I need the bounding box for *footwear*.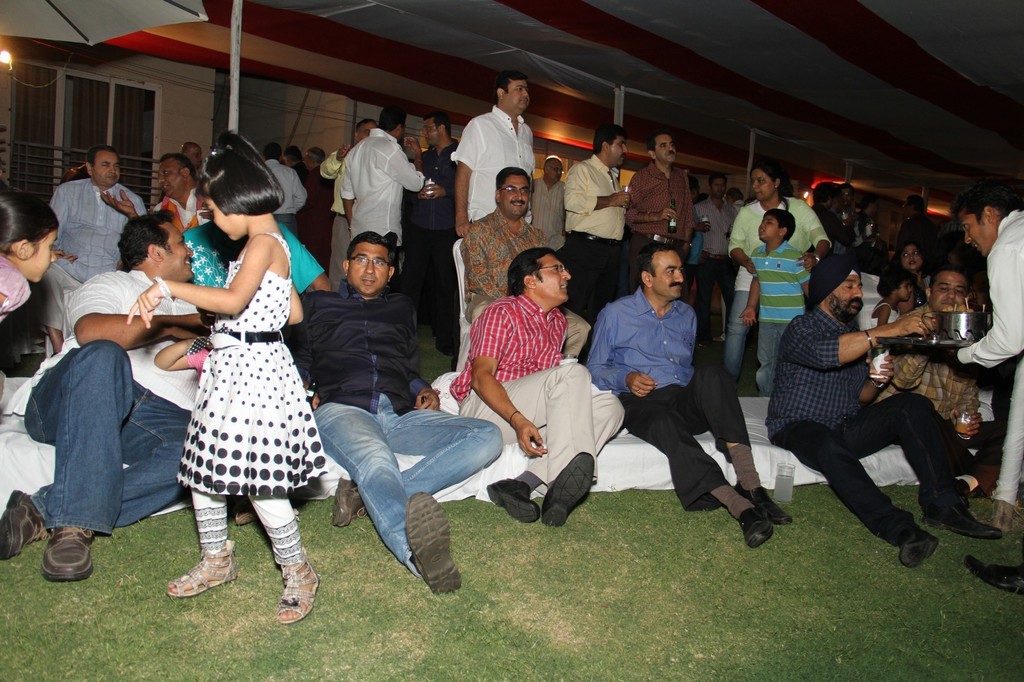
Here it is: 899,530,938,567.
